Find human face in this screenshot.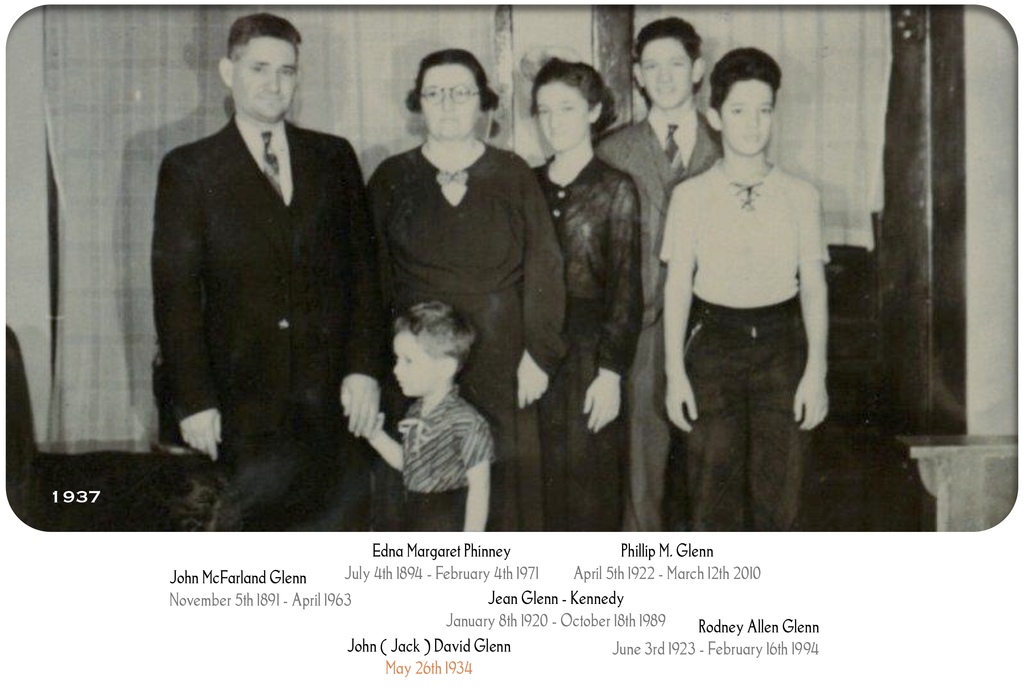
The bounding box for human face is Rect(419, 65, 481, 133).
